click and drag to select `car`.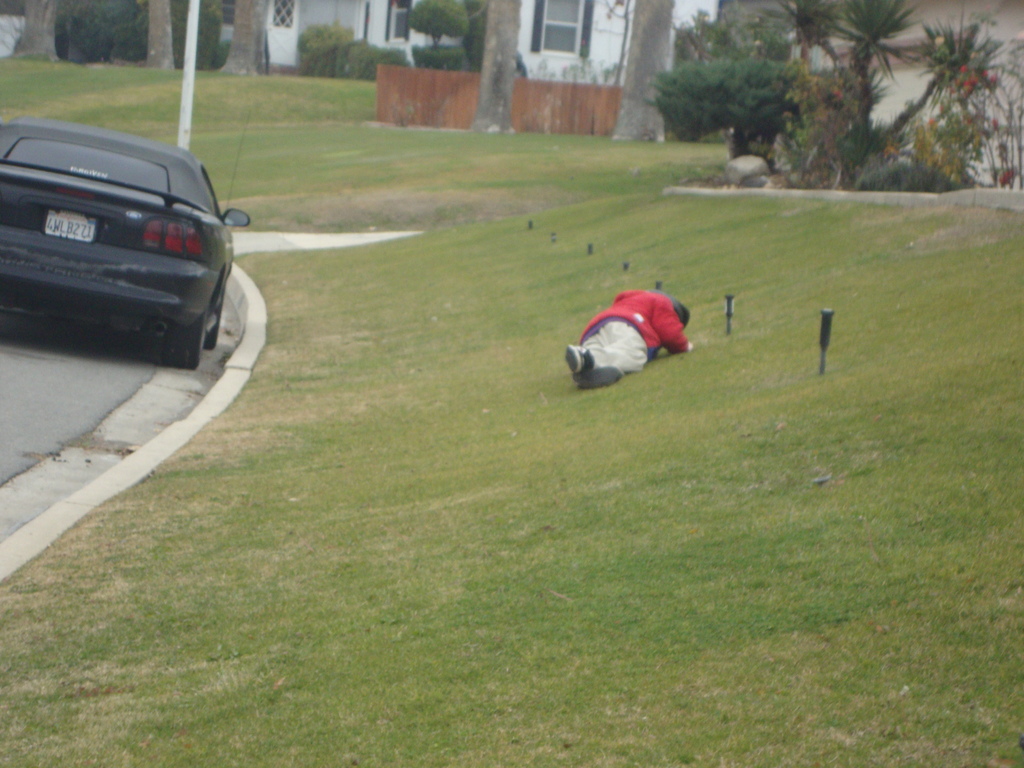
Selection: {"left": 1, "top": 102, "right": 250, "bottom": 378}.
